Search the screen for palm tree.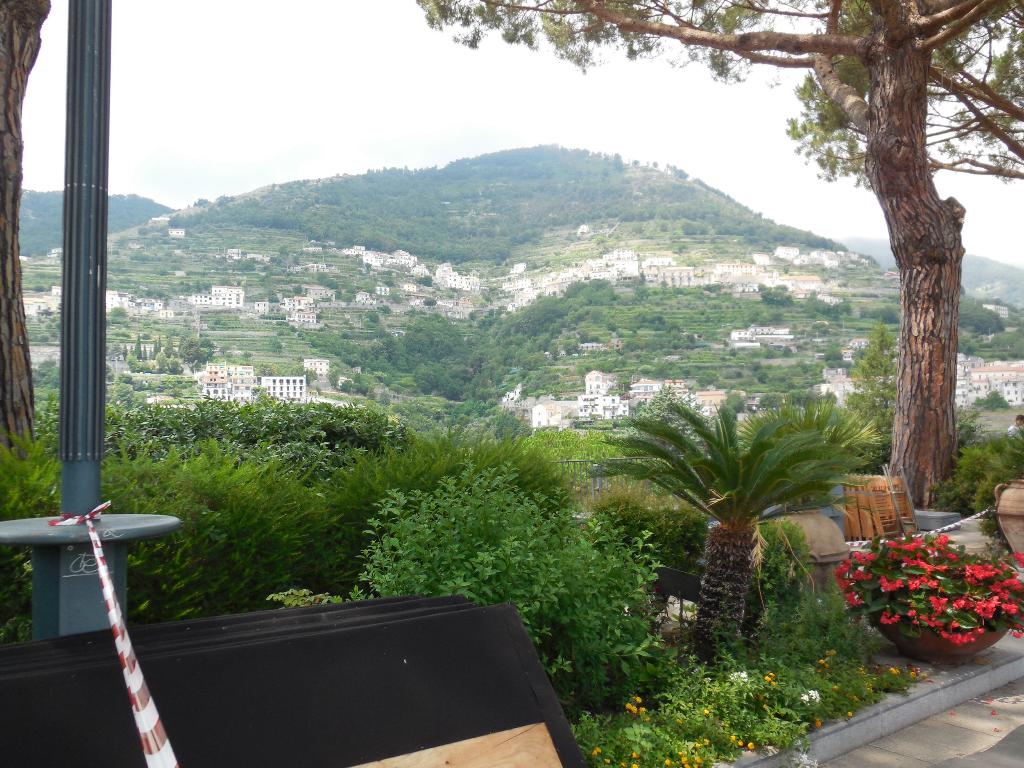
Found at locate(631, 409, 862, 663).
